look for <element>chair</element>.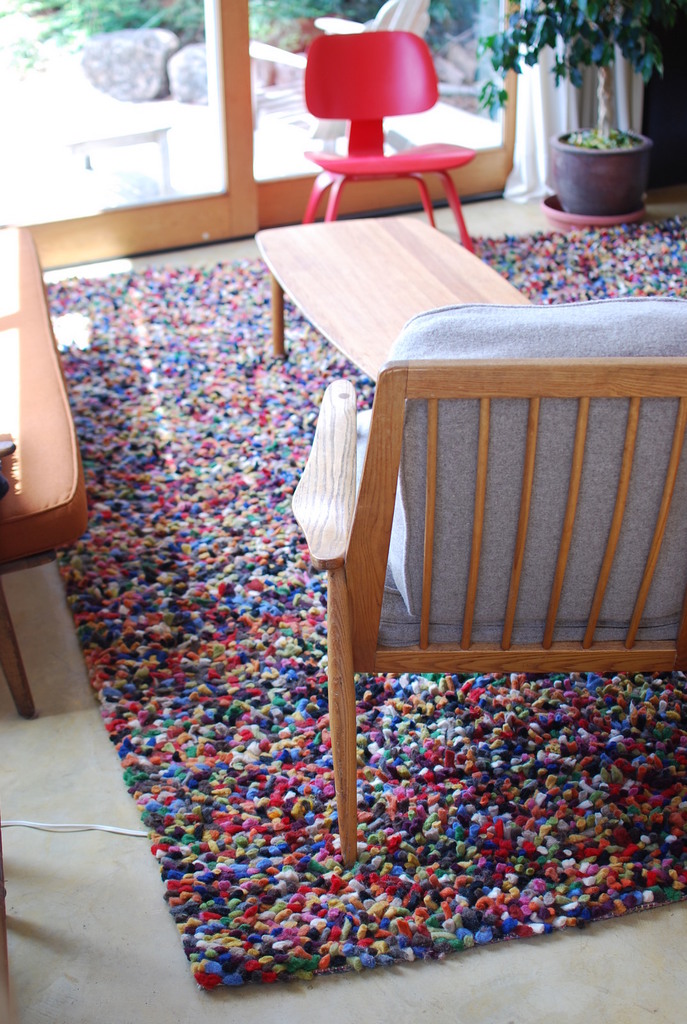
Found: [left=283, top=292, right=686, bottom=863].
